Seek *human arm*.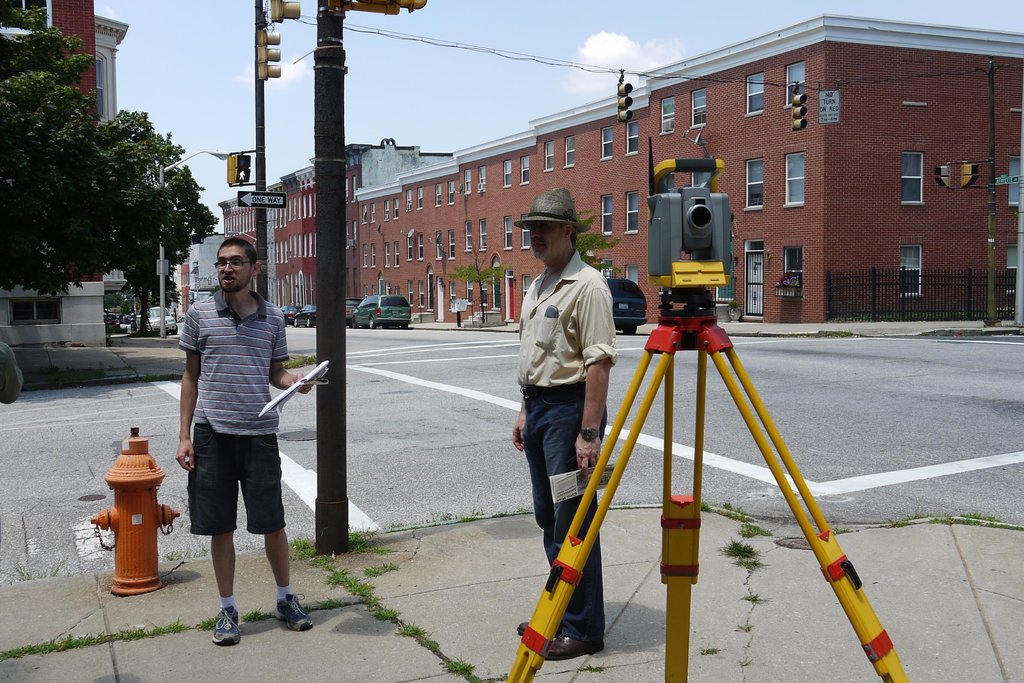
(175,310,200,470).
